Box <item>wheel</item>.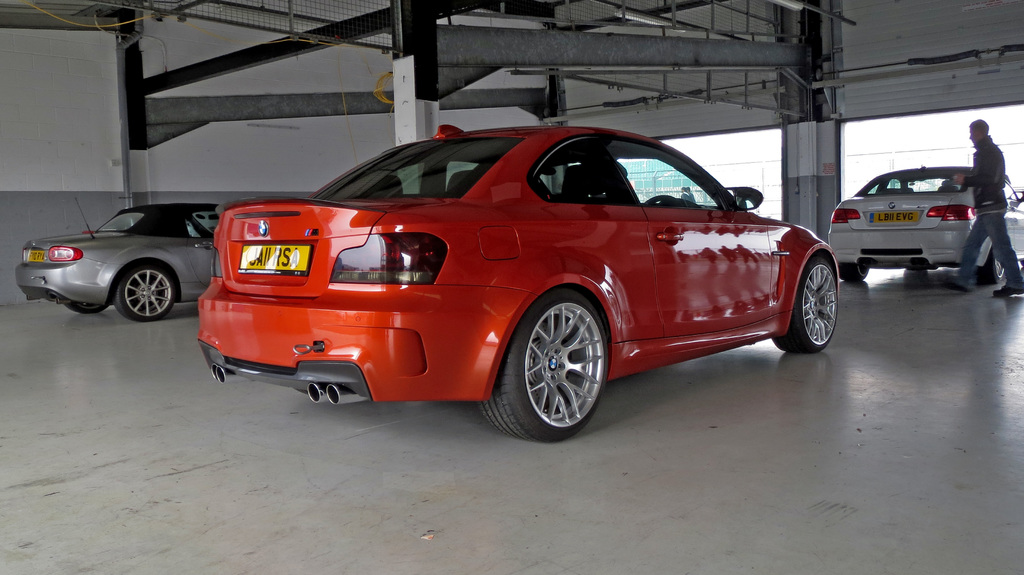
466 286 614 446.
